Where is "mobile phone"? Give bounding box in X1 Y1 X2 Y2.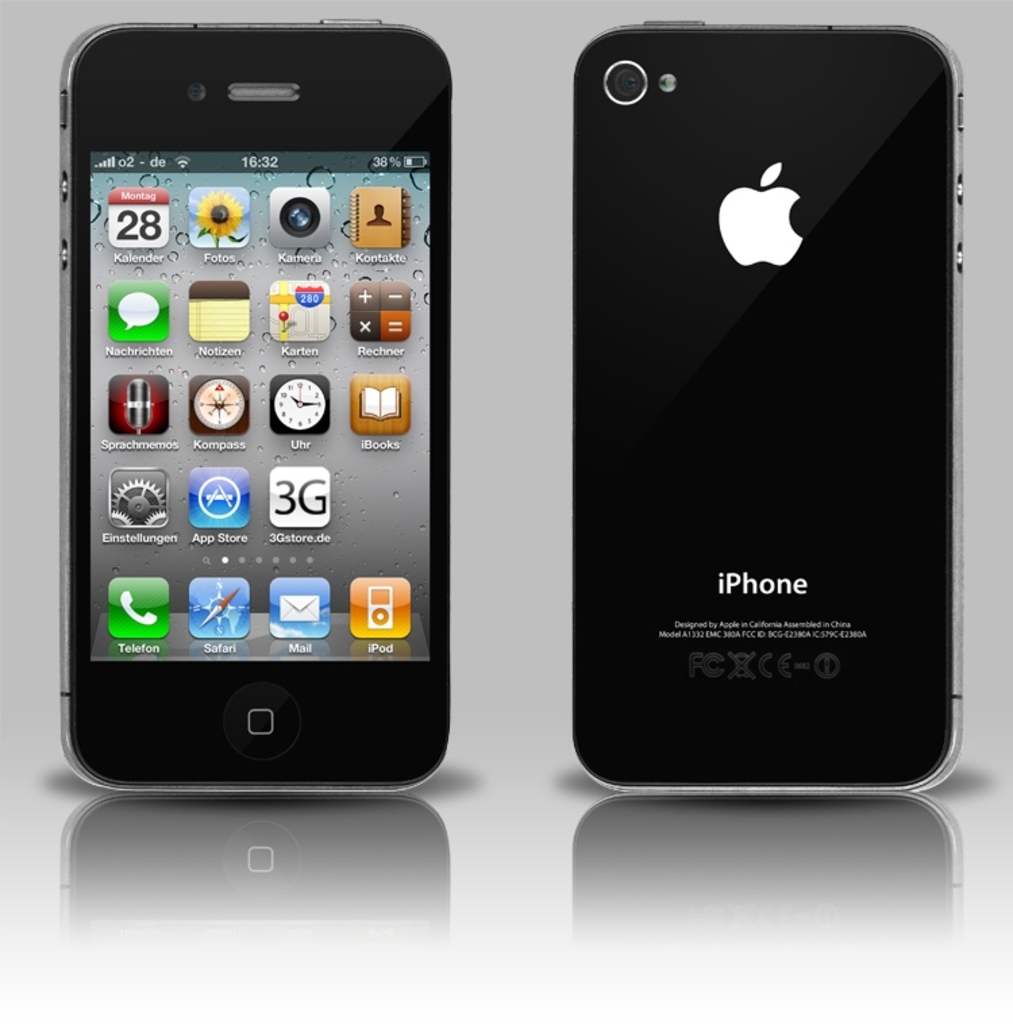
54 14 471 812.
